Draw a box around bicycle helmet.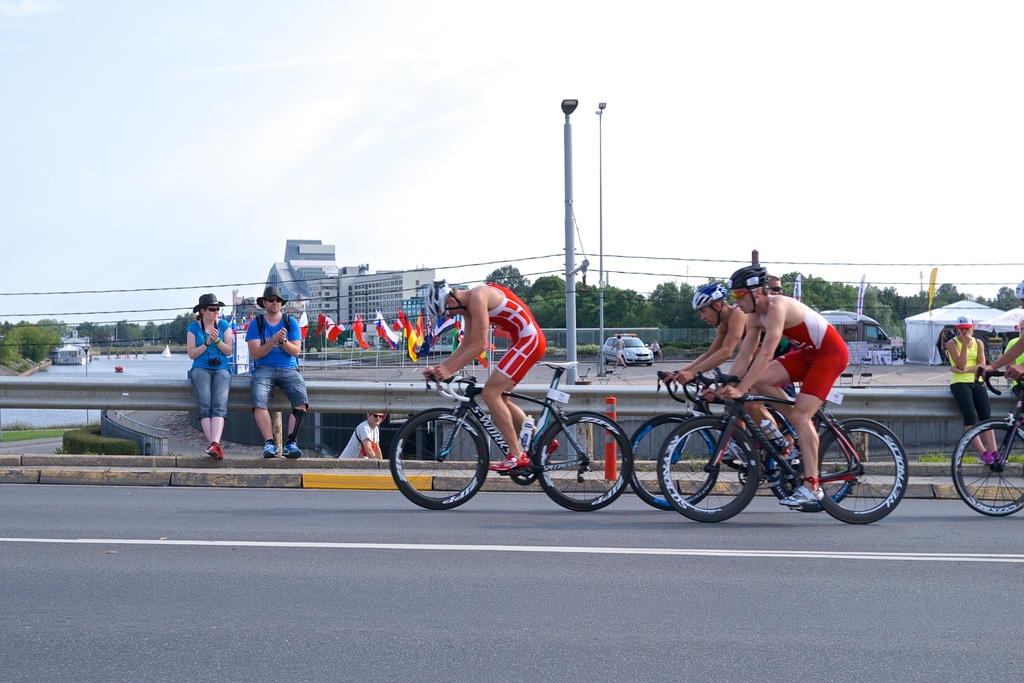
[x1=732, y1=268, x2=772, y2=289].
